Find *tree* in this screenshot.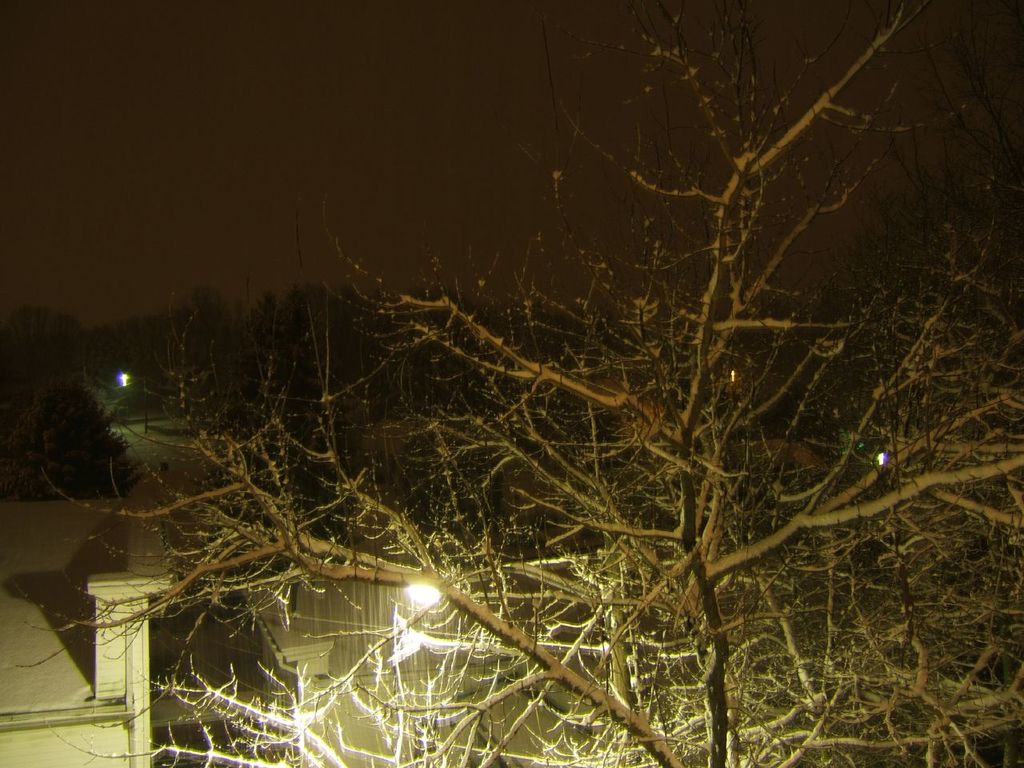
The bounding box for *tree* is 72,7,1009,722.
